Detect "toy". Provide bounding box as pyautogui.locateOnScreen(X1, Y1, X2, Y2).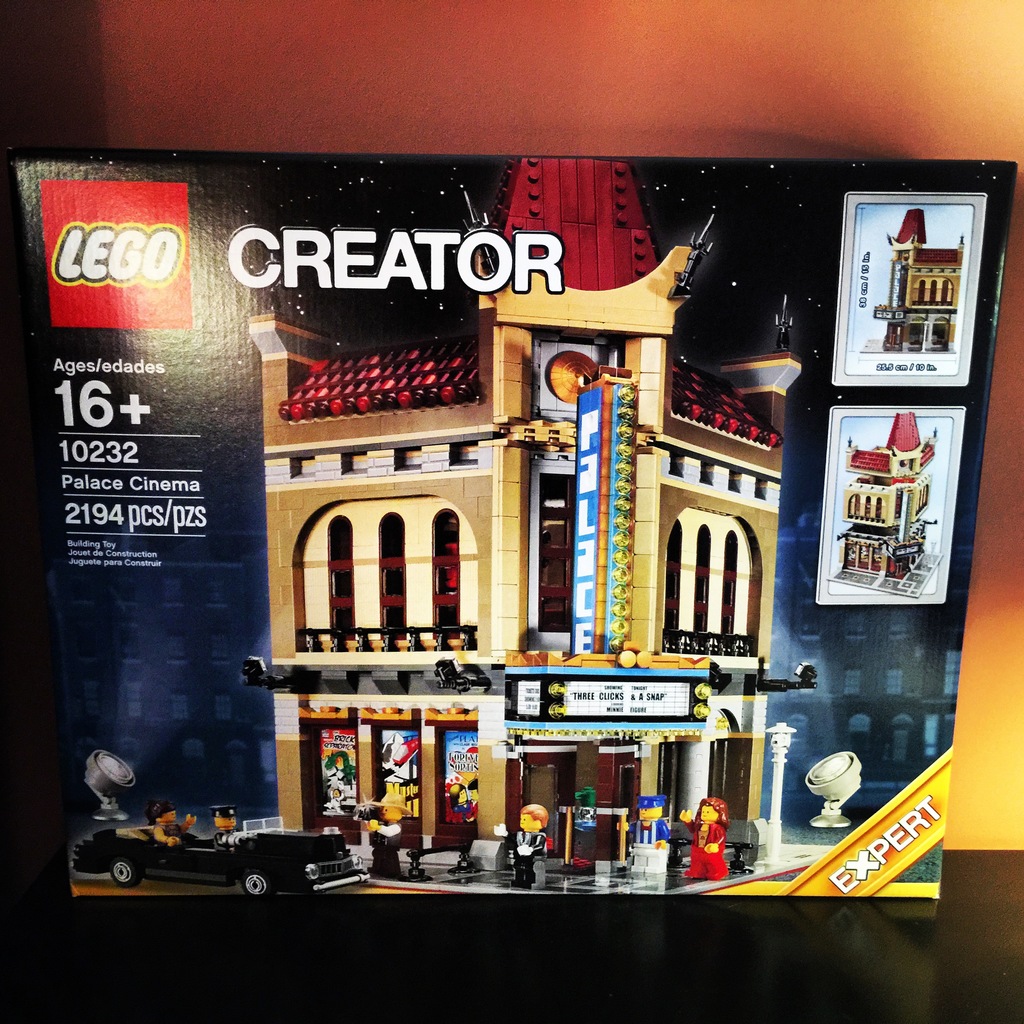
pyautogui.locateOnScreen(65, 802, 371, 907).
